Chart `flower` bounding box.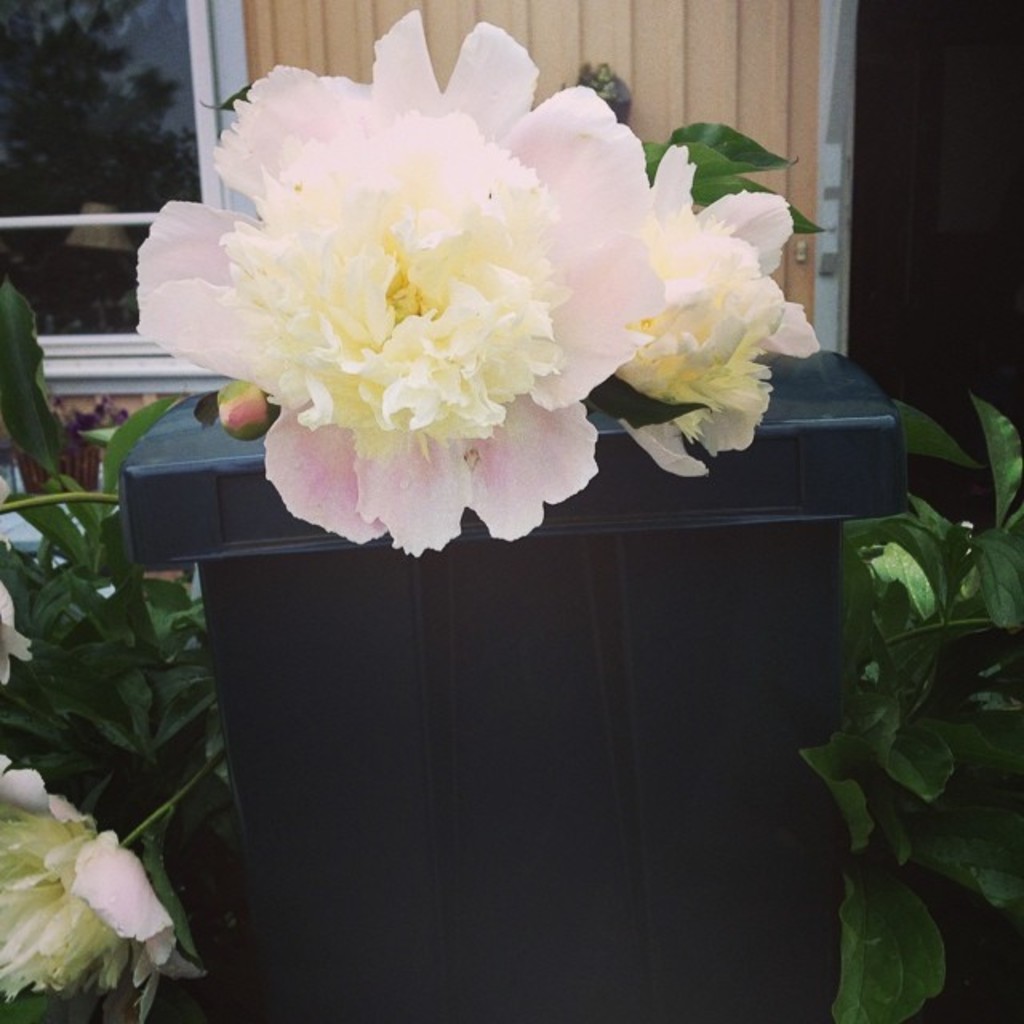
Charted: bbox=(128, 8, 664, 558).
